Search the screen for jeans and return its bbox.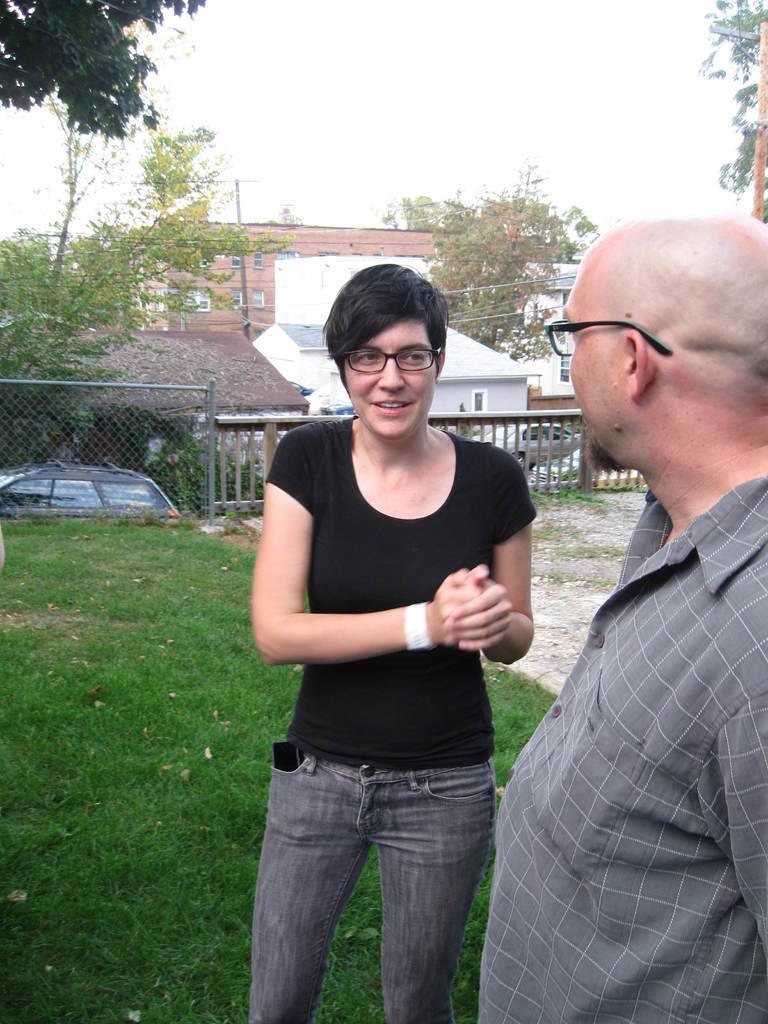
Found: l=239, t=740, r=511, b=1017.
